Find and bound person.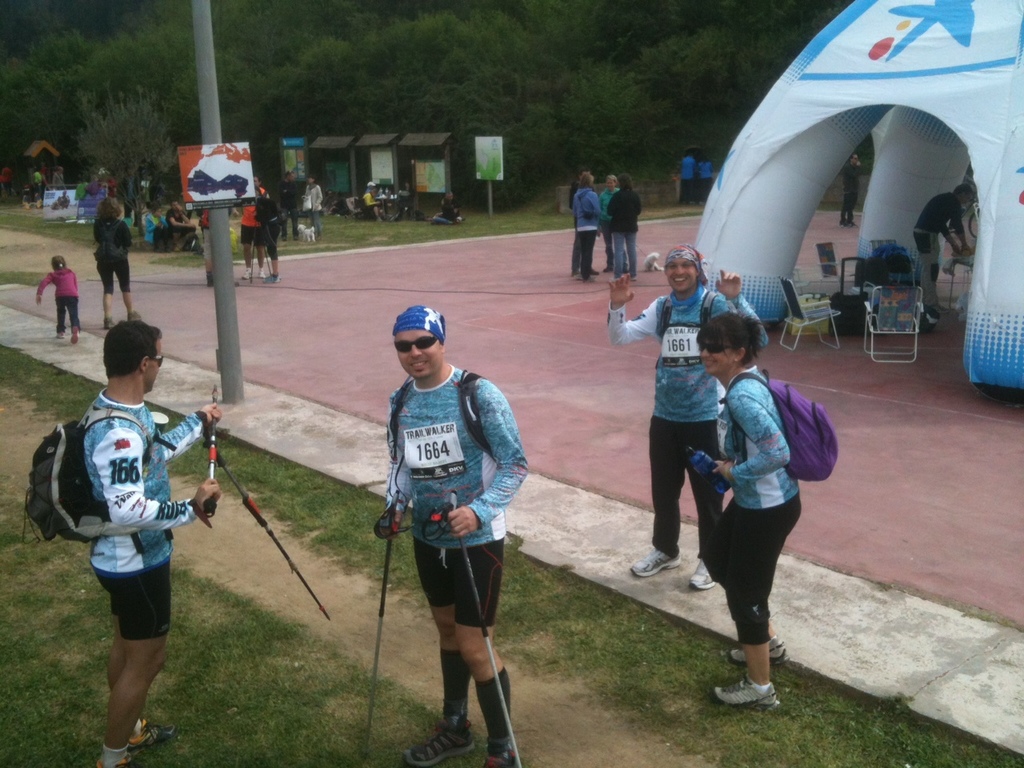
Bound: {"x1": 238, "y1": 178, "x2": 273, "y2": 282}.
